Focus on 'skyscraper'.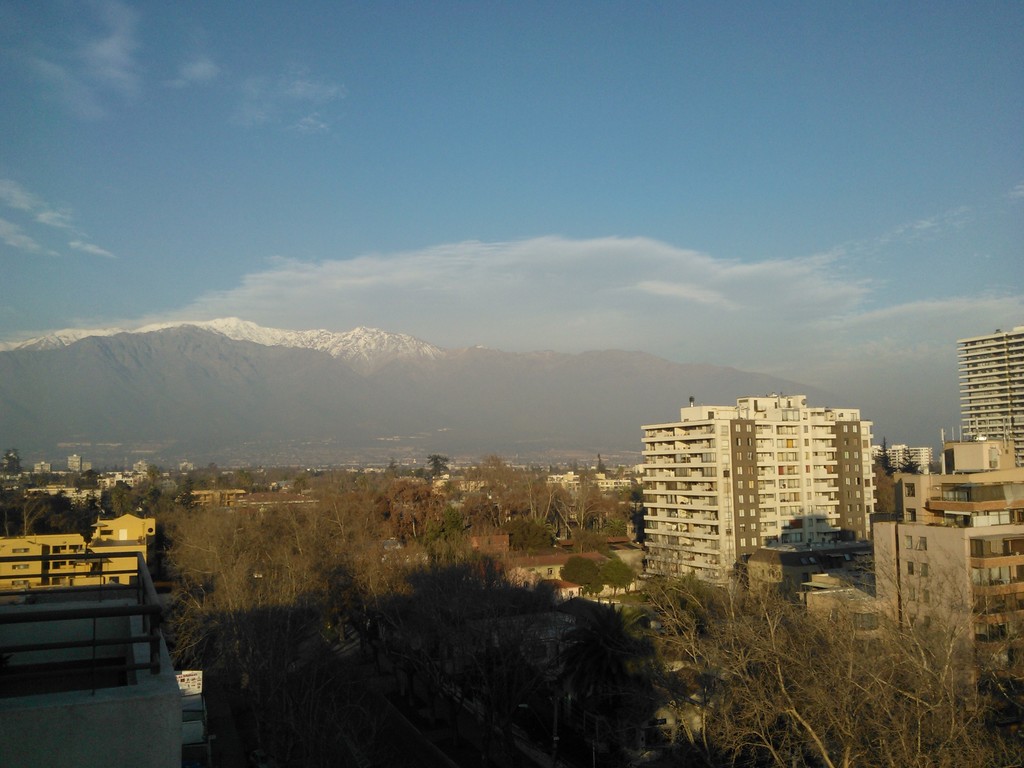
Focused at x1=959 y1=326 x2=1023 y2=469.
